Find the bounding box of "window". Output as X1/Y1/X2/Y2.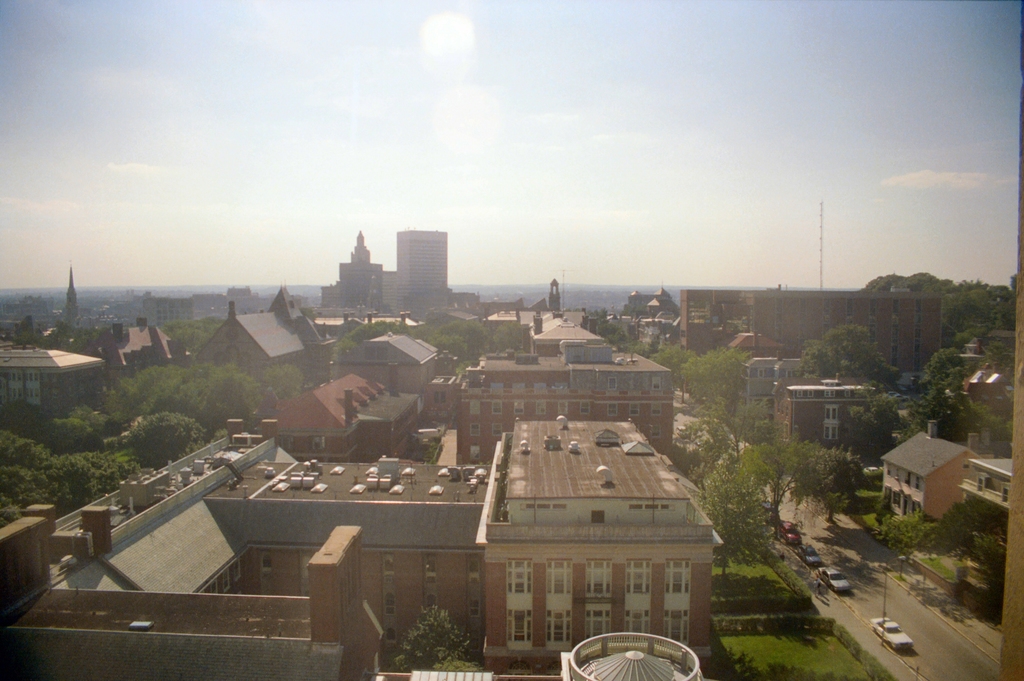
385/591/394/612.
